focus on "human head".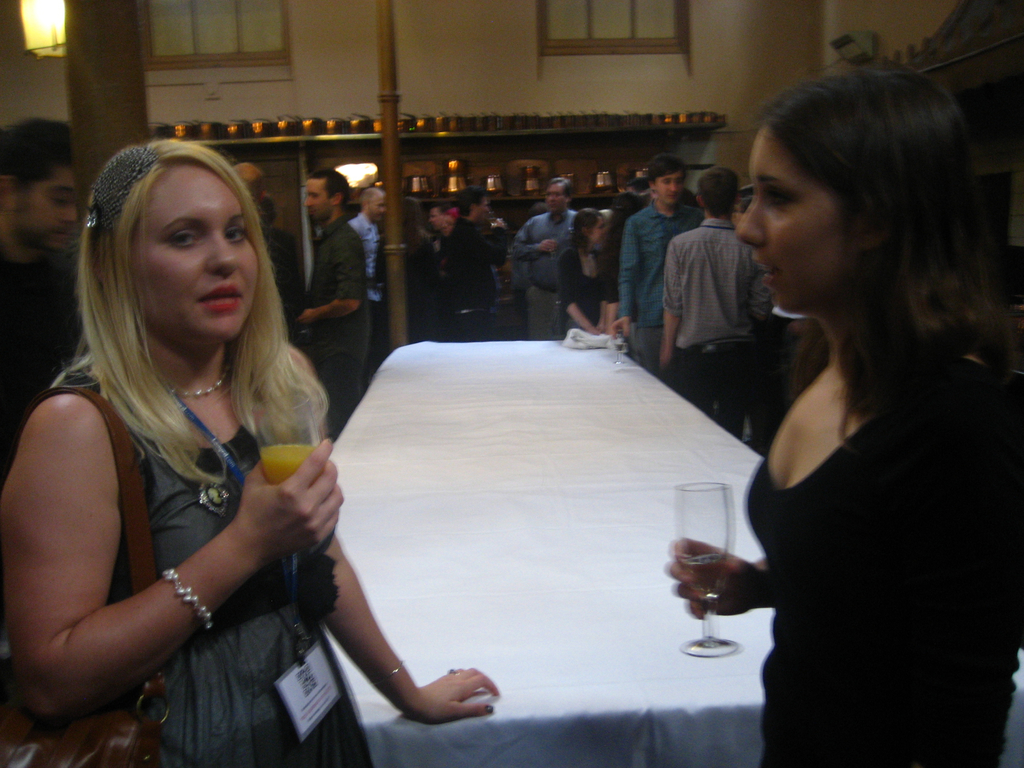
Focused at box=[93, 138, 269, 346].
